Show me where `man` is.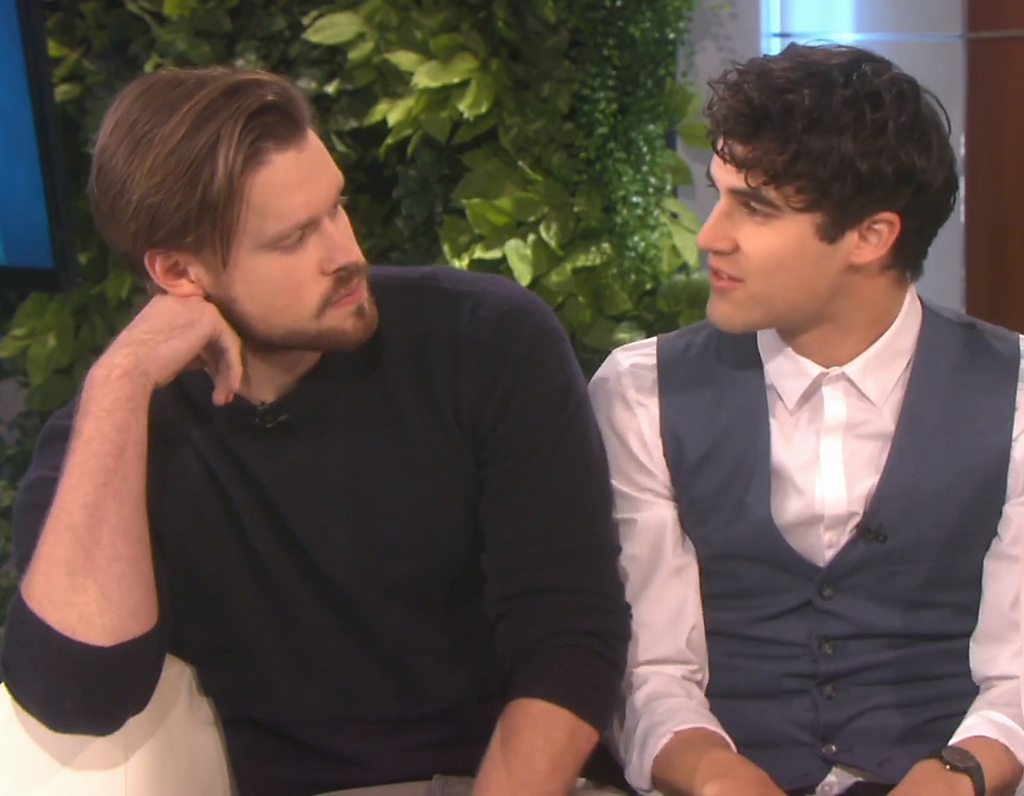
`man` is at [left=586, top=57, right=1017, bottom=778].
